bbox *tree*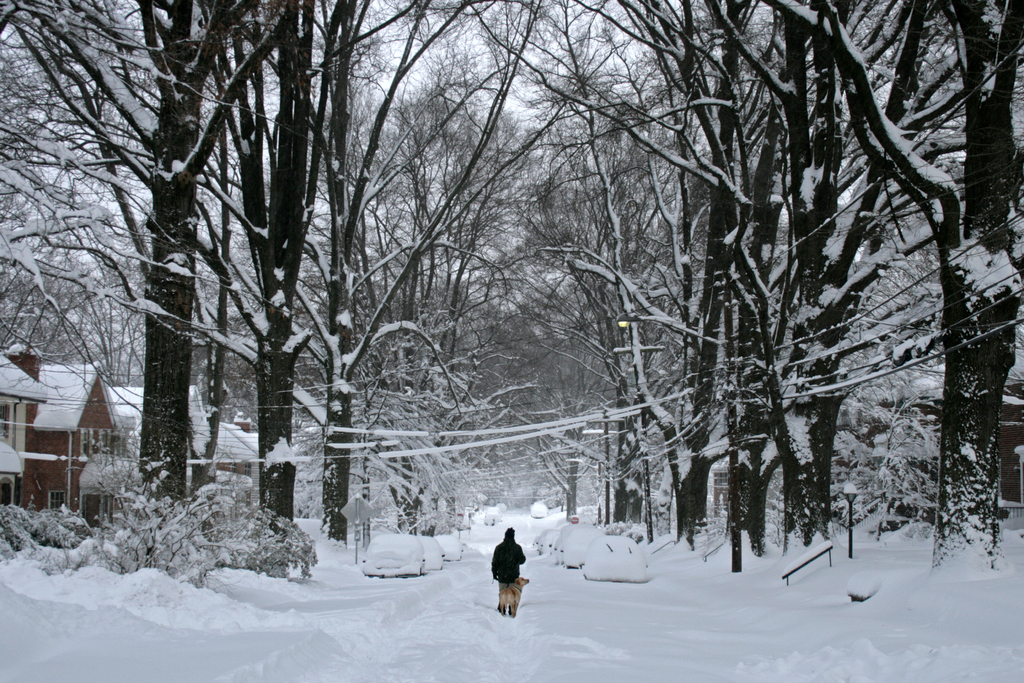
<region>0, 0, 322, 509</region>
